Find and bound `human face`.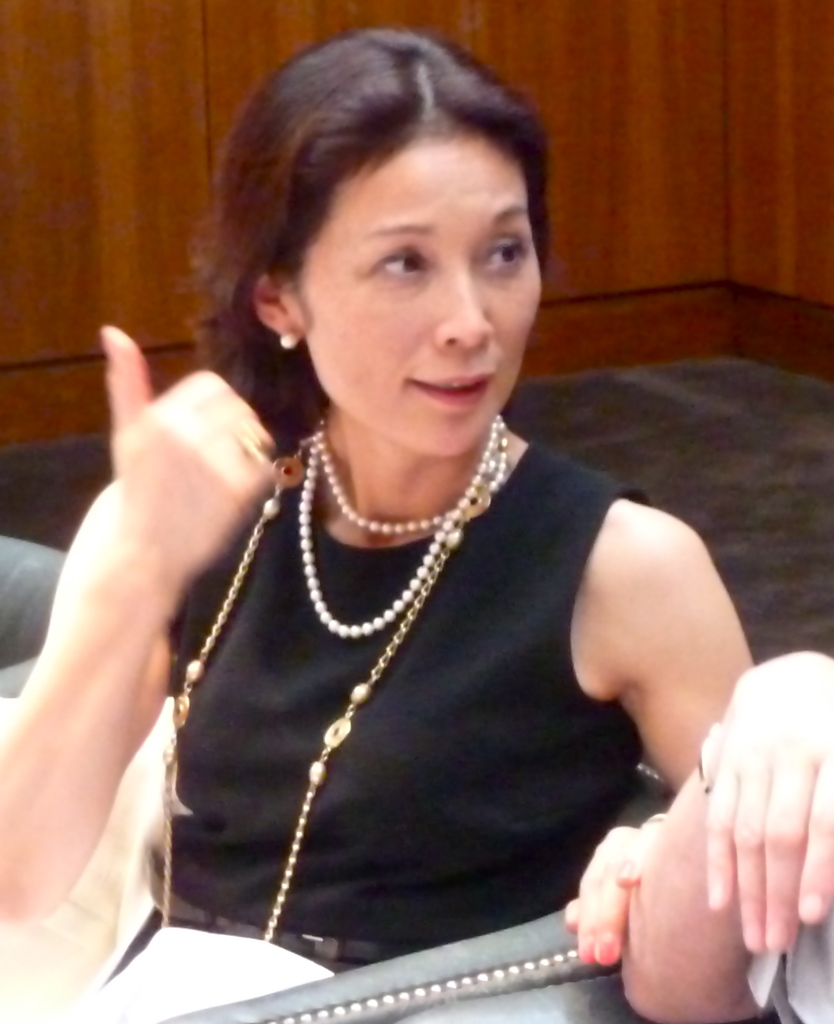
Bound: <bbox>274, 110, 550, 461</bbox>.
